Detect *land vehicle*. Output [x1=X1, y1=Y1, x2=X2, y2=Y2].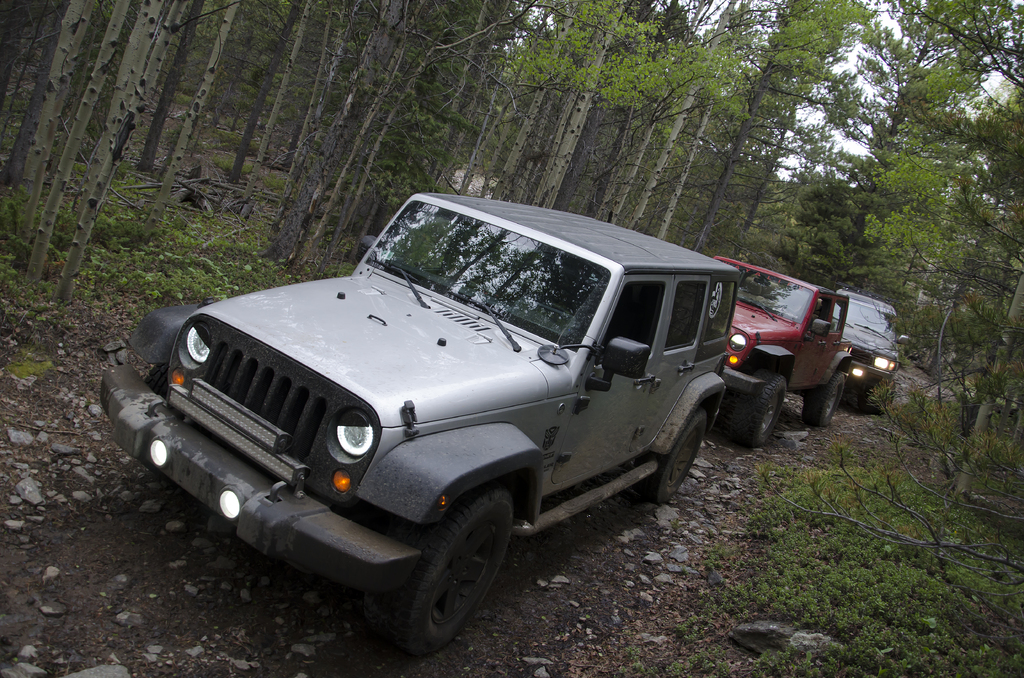
[x1=714, y1=253, x2=855, y2=437].
